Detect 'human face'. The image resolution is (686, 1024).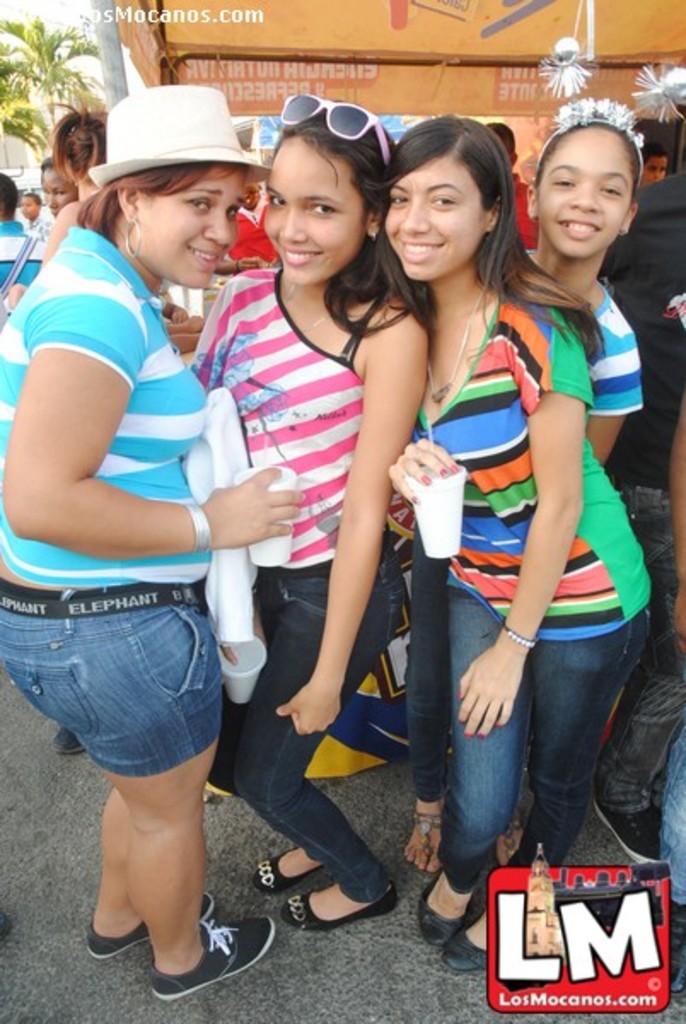
(41, 174, 77, 220).
